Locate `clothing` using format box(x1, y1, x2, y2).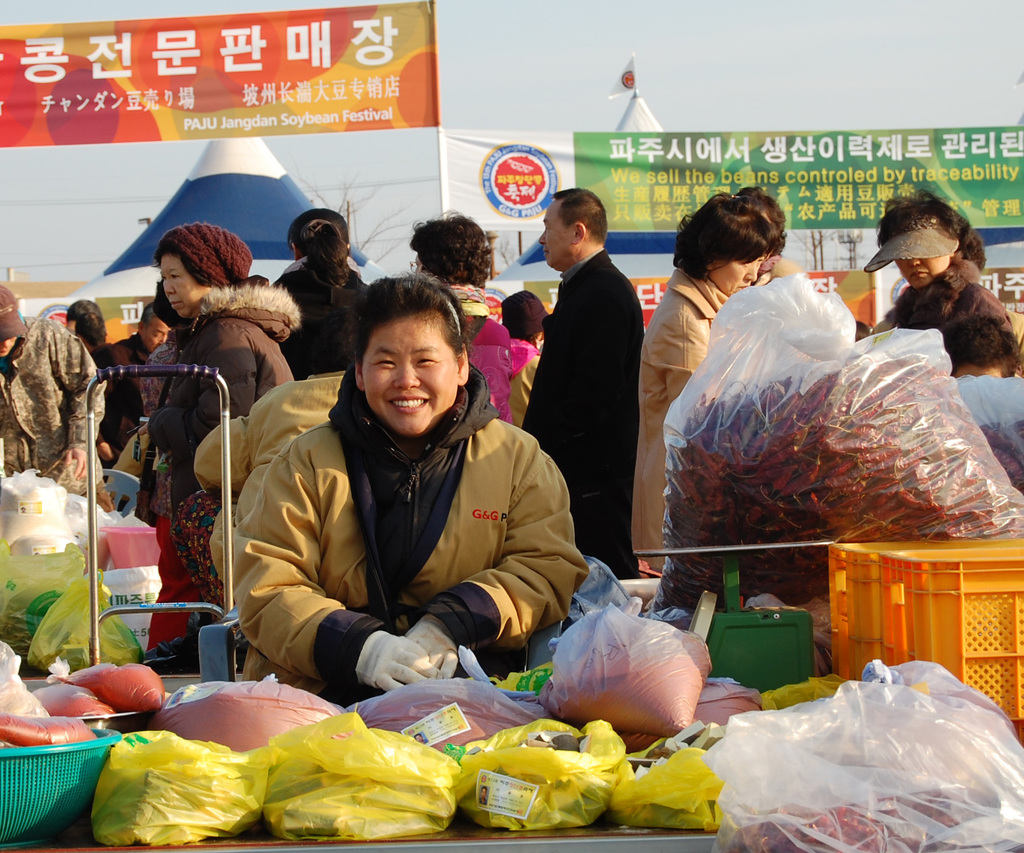
box(265, 262, 366, 383).
